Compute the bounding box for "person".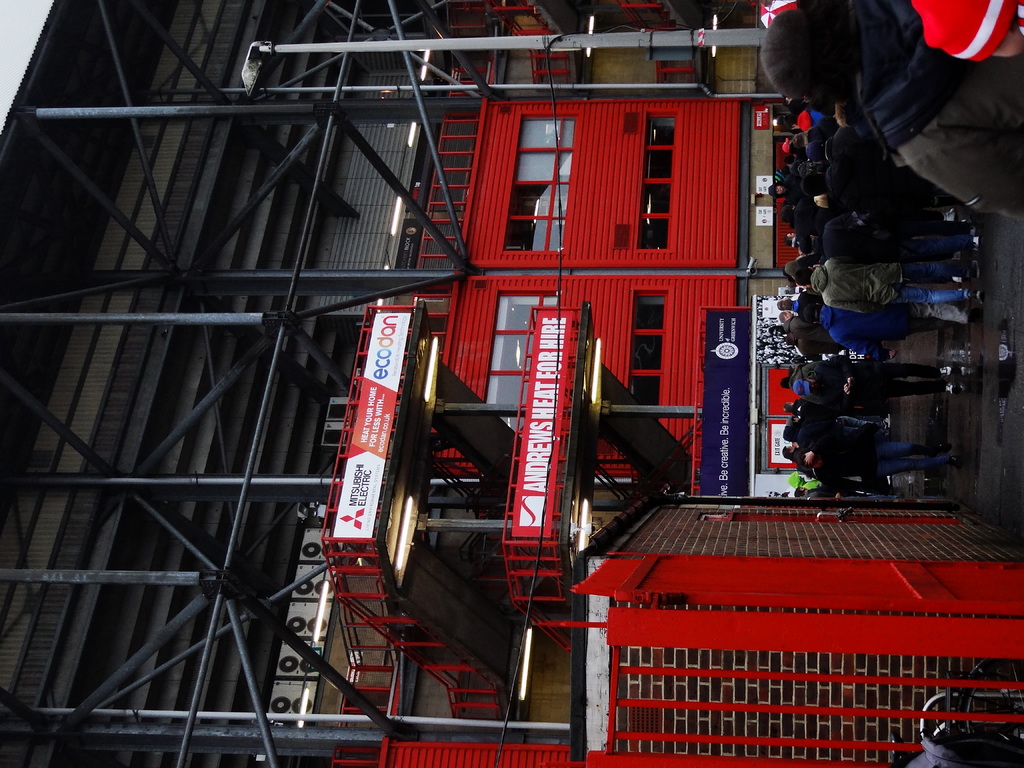
left=794, top=255, right=984, bottom=314.
